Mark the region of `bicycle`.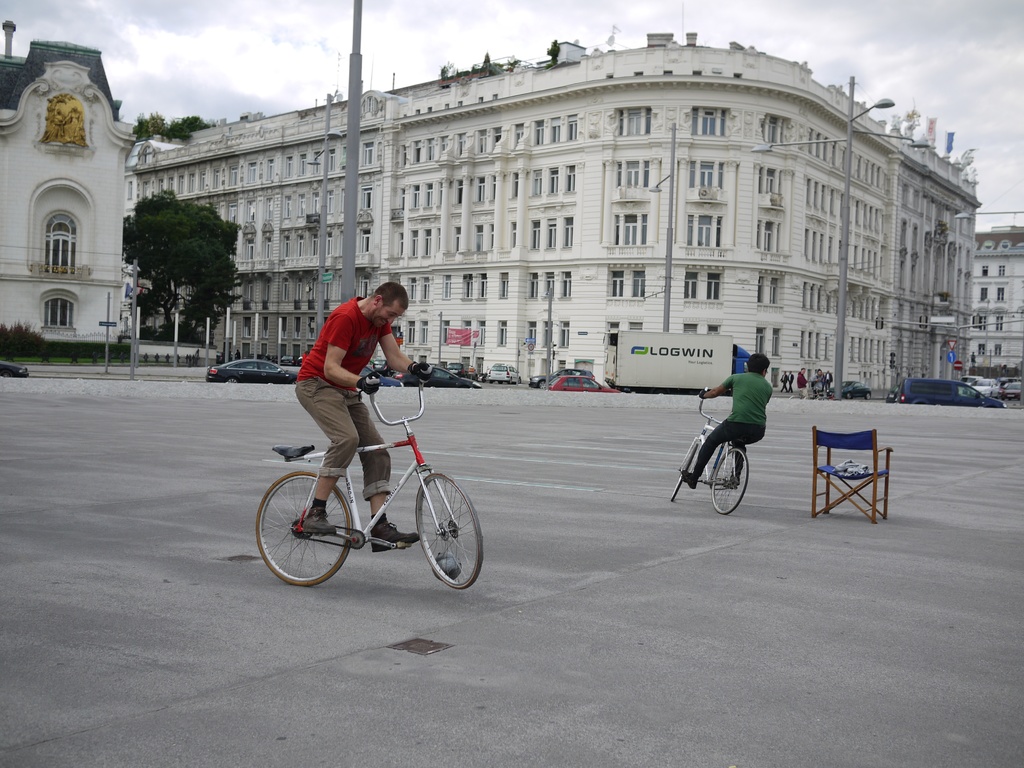
Region: 789, 385, 832, 401.
